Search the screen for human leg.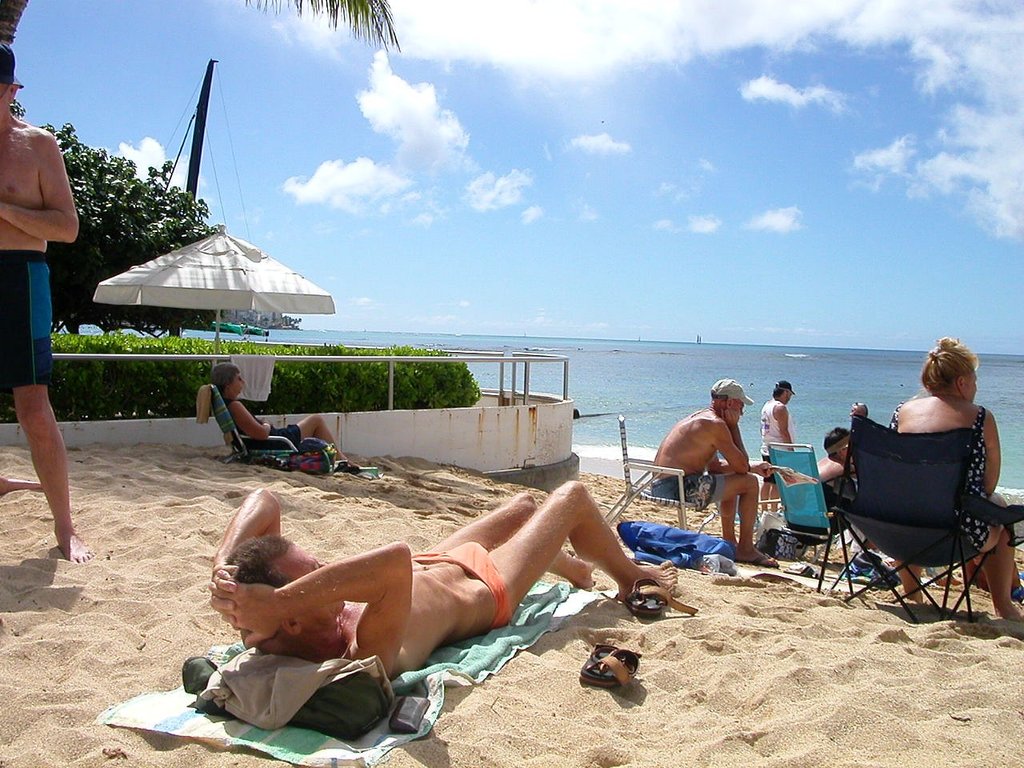
Found at select_region(983, 522, 1021, 620).
